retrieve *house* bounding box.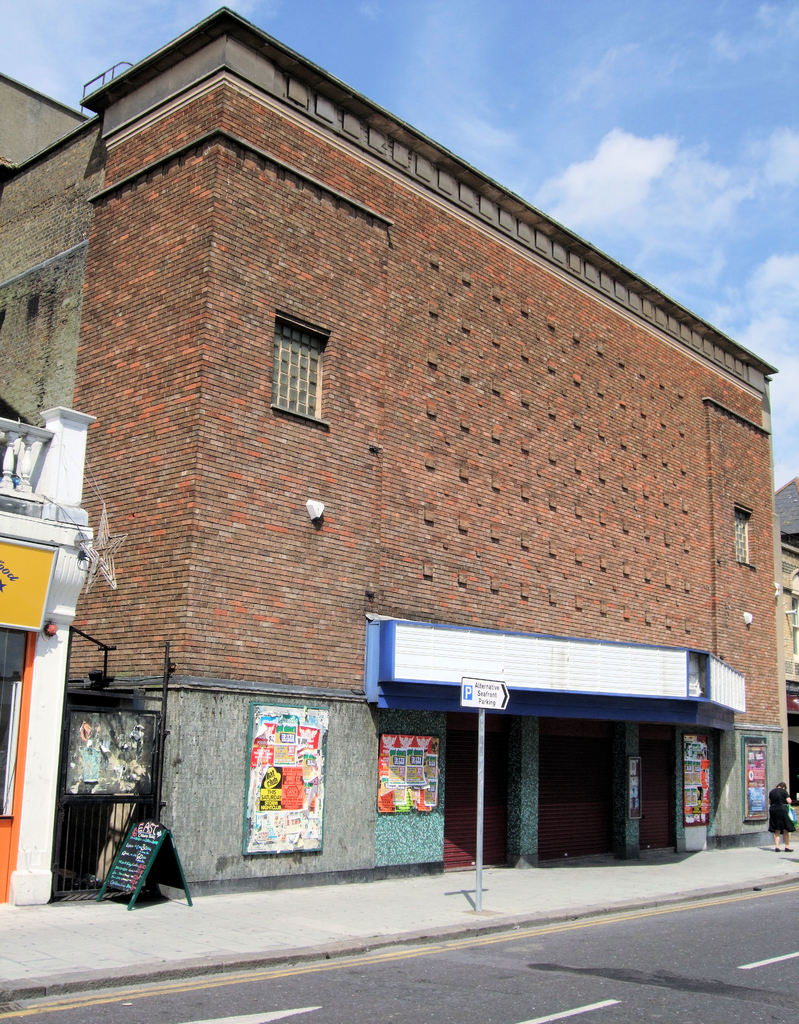
Bounding box: x1=0, y1=68, x2=108, y2=915.
